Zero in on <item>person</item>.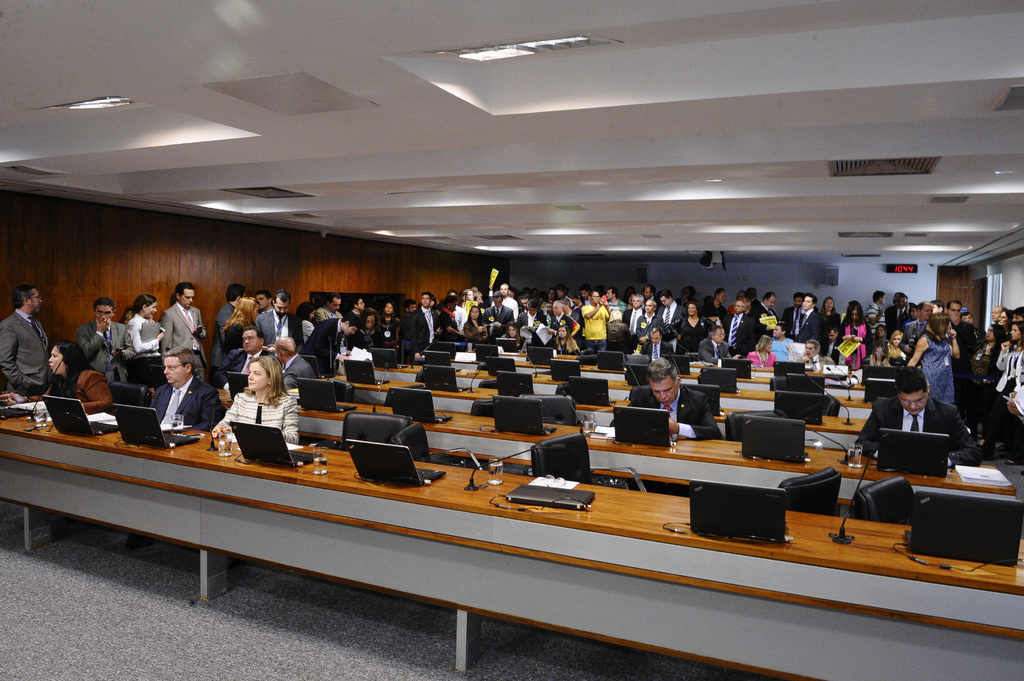
Zeroed in: 164, 281, 212, 364.
